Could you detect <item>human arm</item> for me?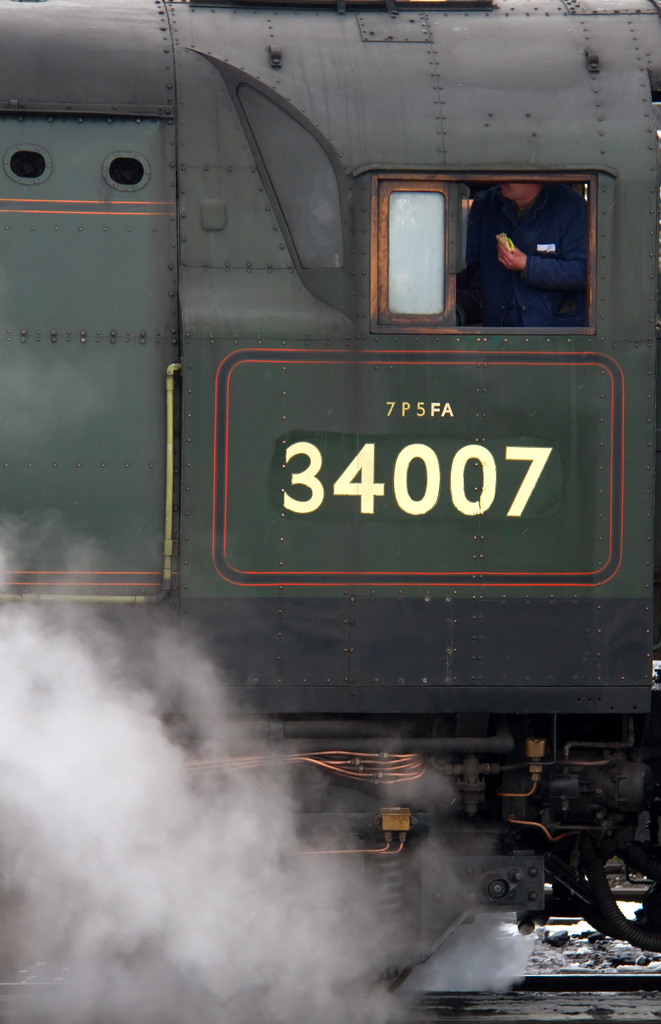
Detection result: <box>501,196,591,282</box>.
